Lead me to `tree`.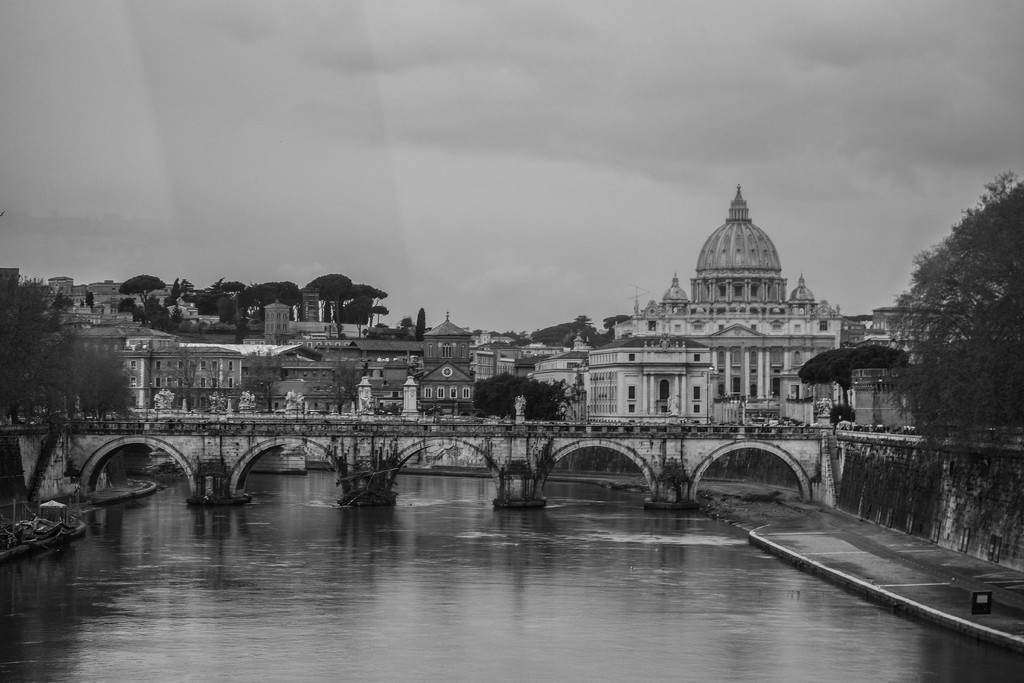
Lead to box=[470, 371, 564, 424].
